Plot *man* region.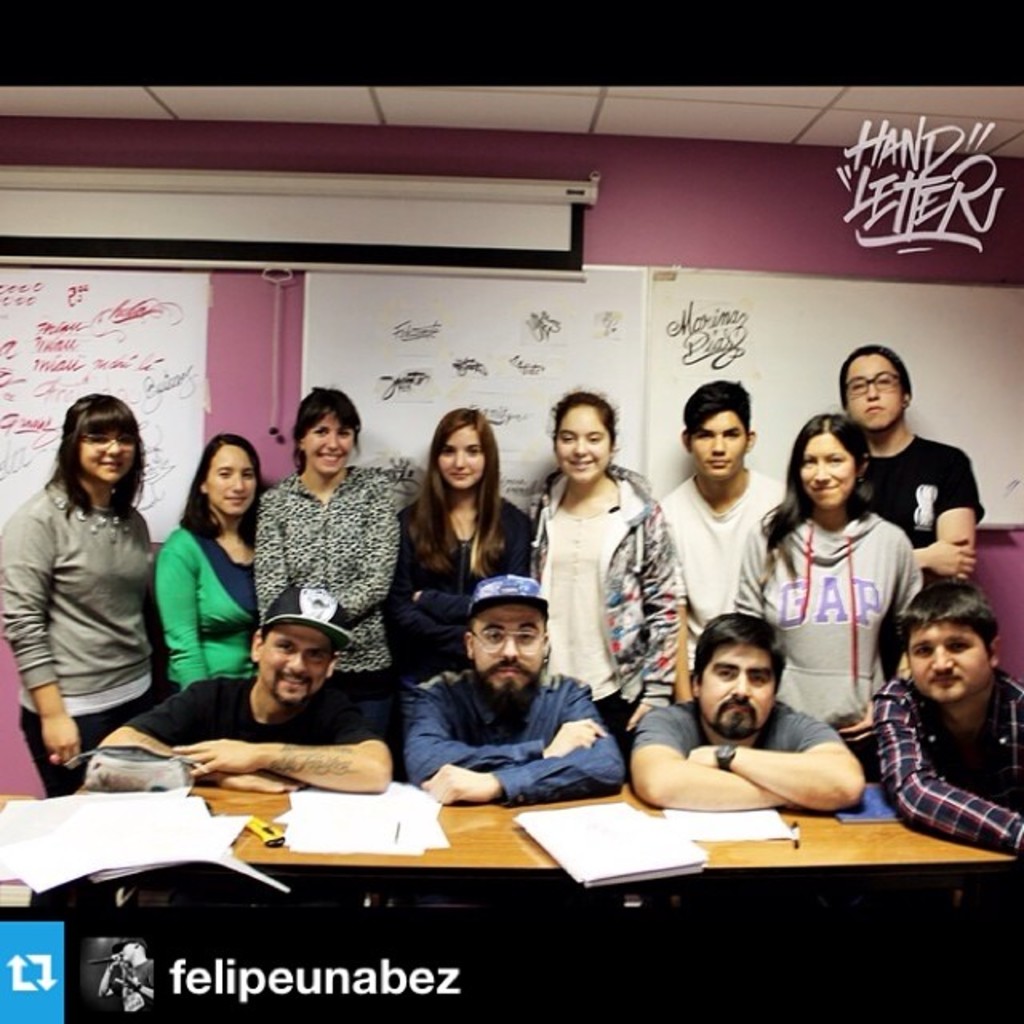
Plotted at <box>402,566,622,805</box>.
